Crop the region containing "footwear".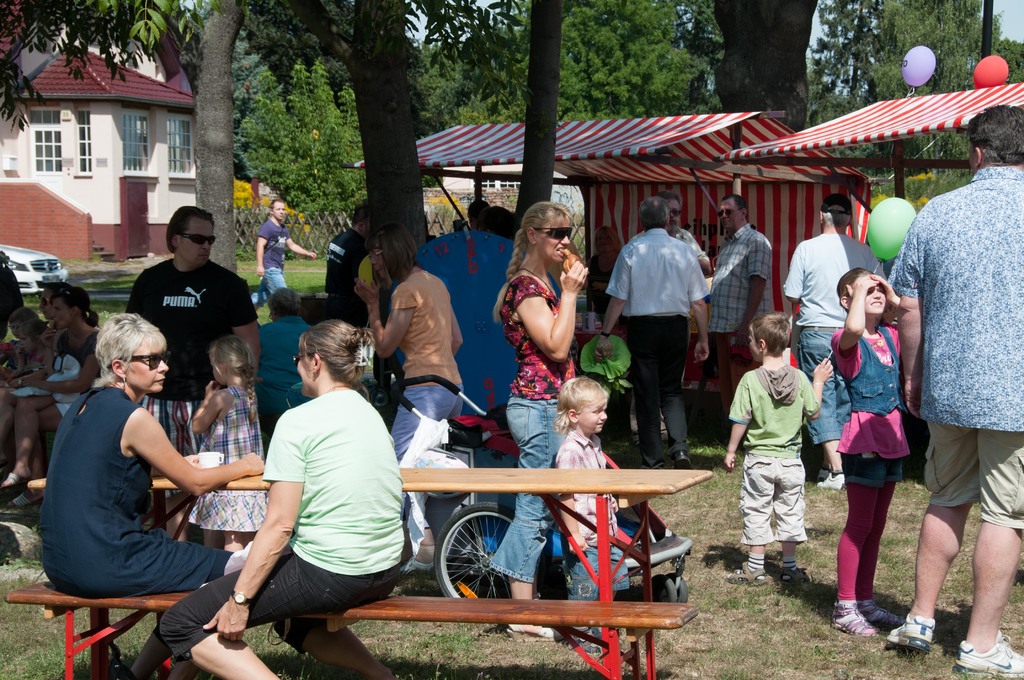
Crop region: detection(508, 625, 560, 642).
